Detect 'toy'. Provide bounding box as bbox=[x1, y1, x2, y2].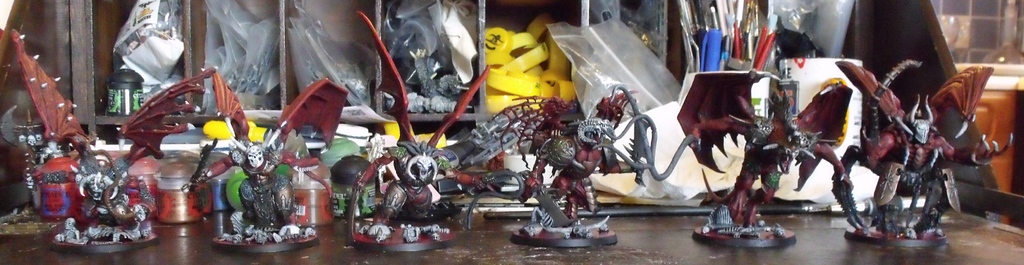
bbox=[831, 53, 1022, 248].
